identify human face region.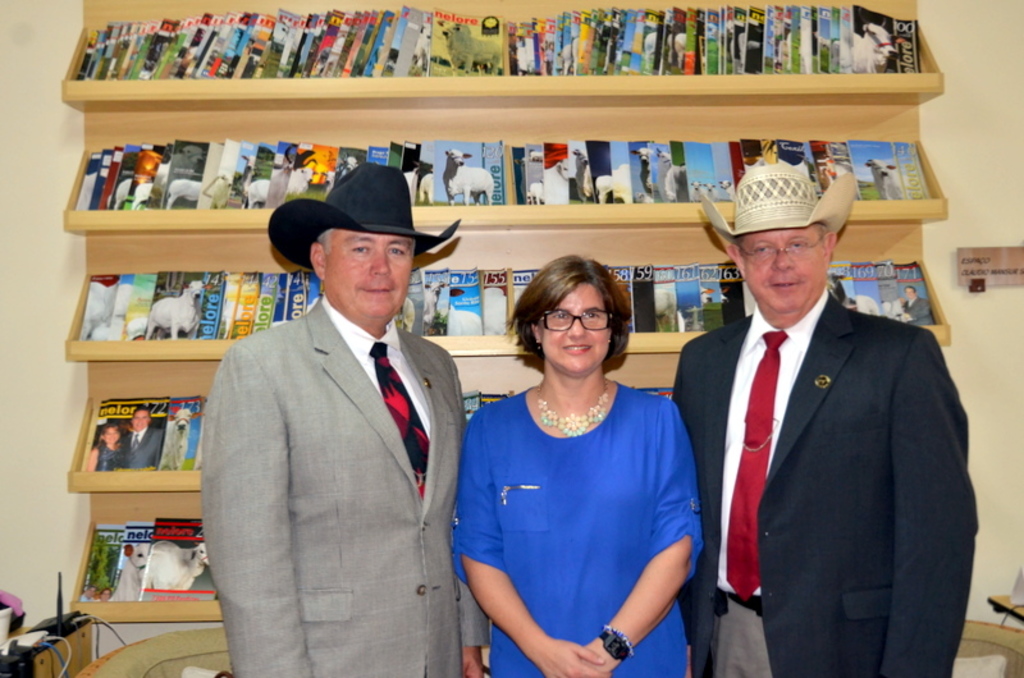
Region: [744,225,828,306].
